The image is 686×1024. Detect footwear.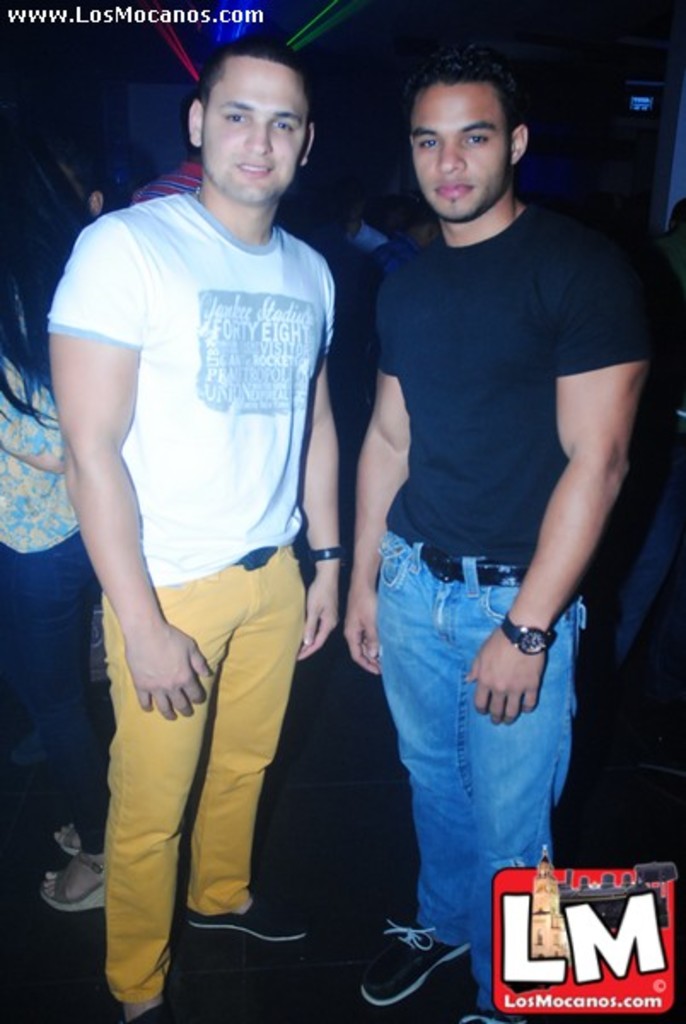
Detection: 119,1007,183,1022.
